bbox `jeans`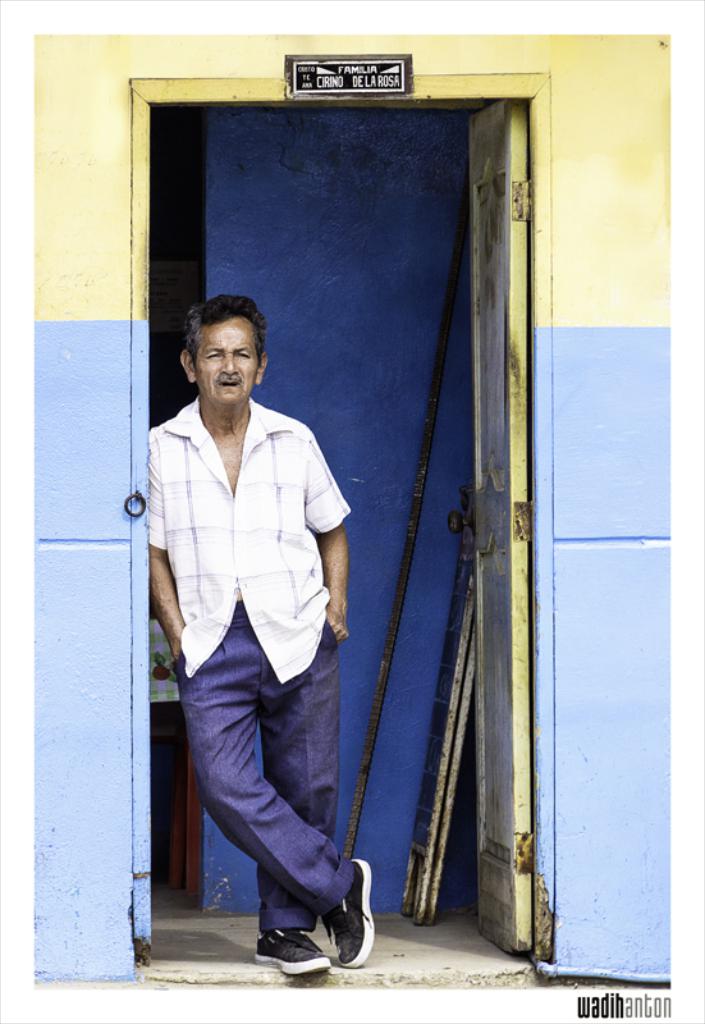
left=168, top=617, right=356, bottom=910
